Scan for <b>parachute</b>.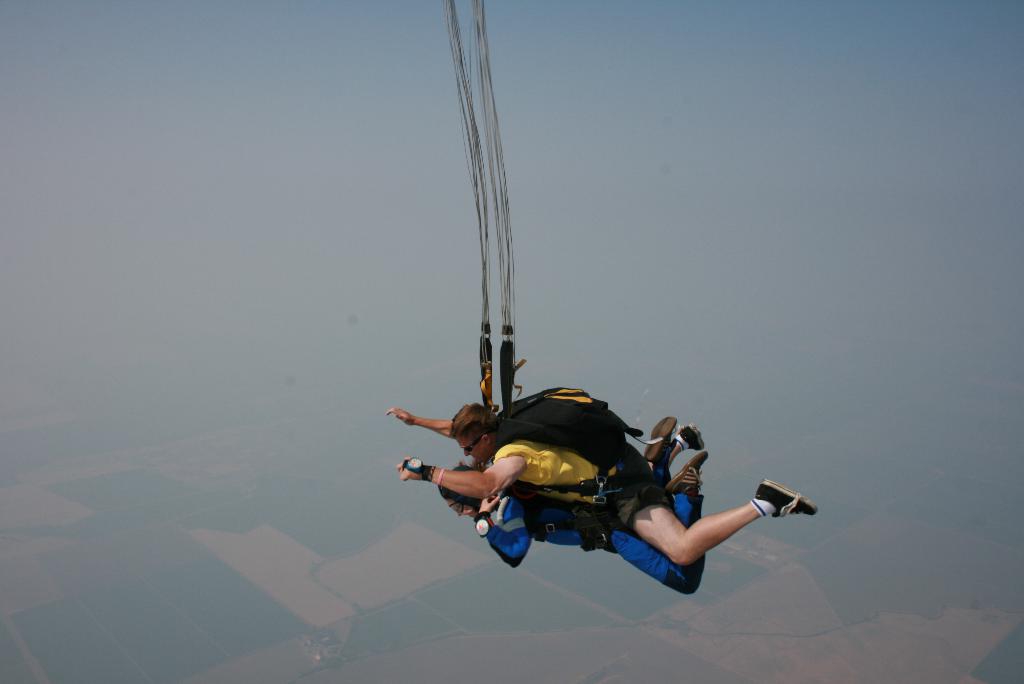
Scan result: Rect(387, 8, 684, 535).
